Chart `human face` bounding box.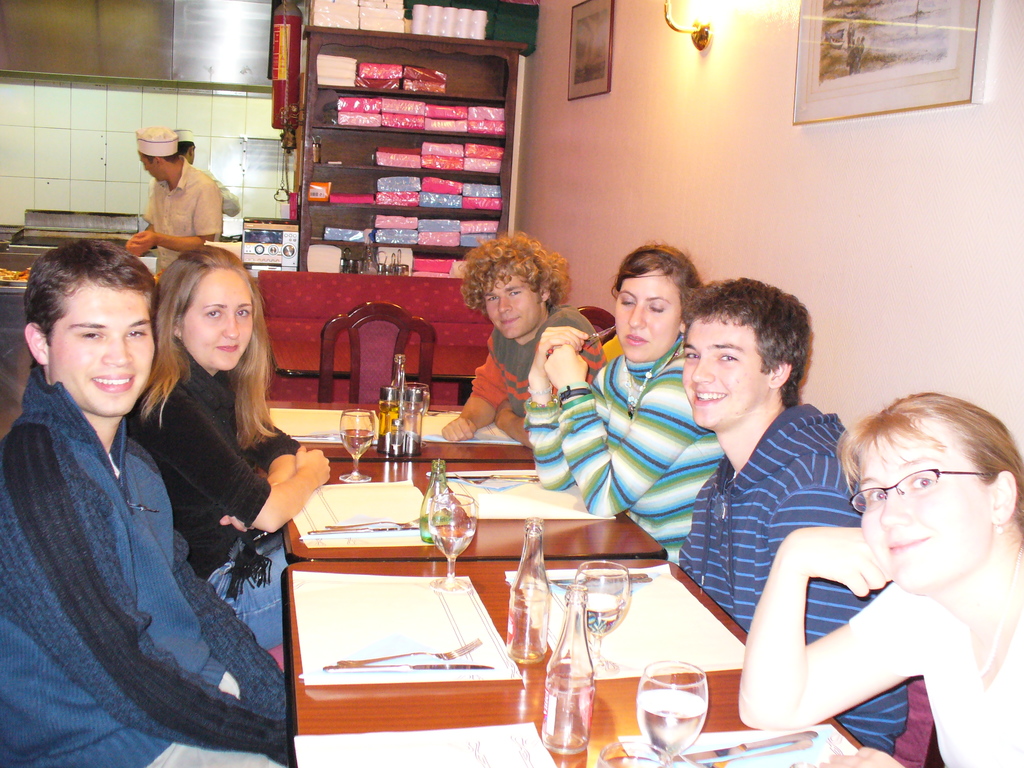
Charted: x1=615, y1=267, x2=684, y2=368.
